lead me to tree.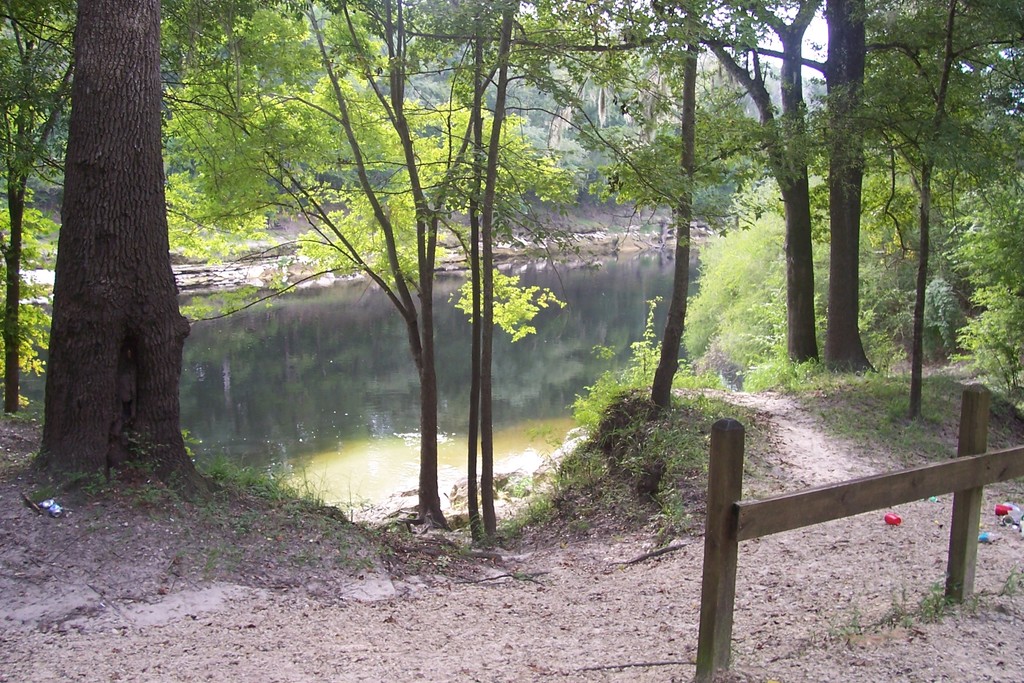
Lead to <box>966,133,1023,395</box>.
